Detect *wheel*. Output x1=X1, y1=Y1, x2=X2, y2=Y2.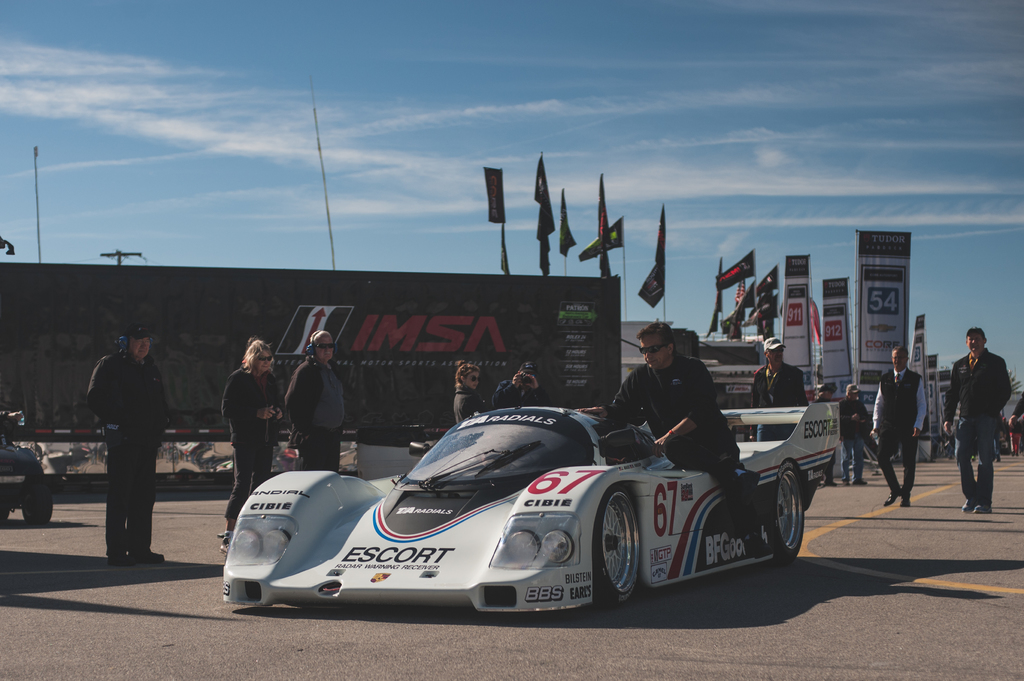
x1=21, y1=497, x2=51, y2=527.
